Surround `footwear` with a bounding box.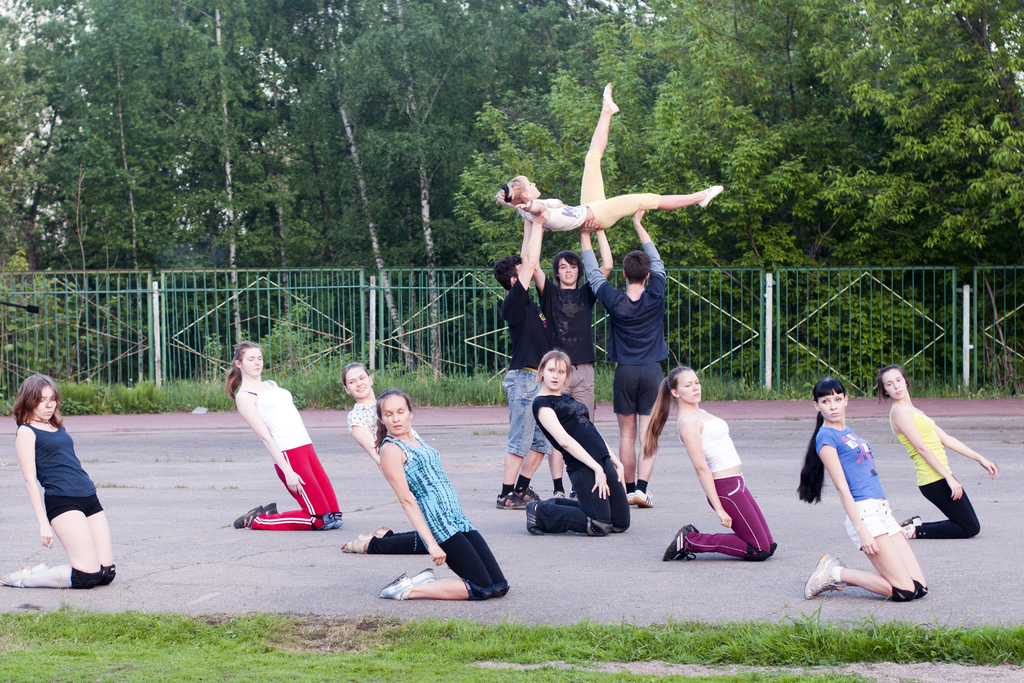
region(554, 487, 566, 501).
